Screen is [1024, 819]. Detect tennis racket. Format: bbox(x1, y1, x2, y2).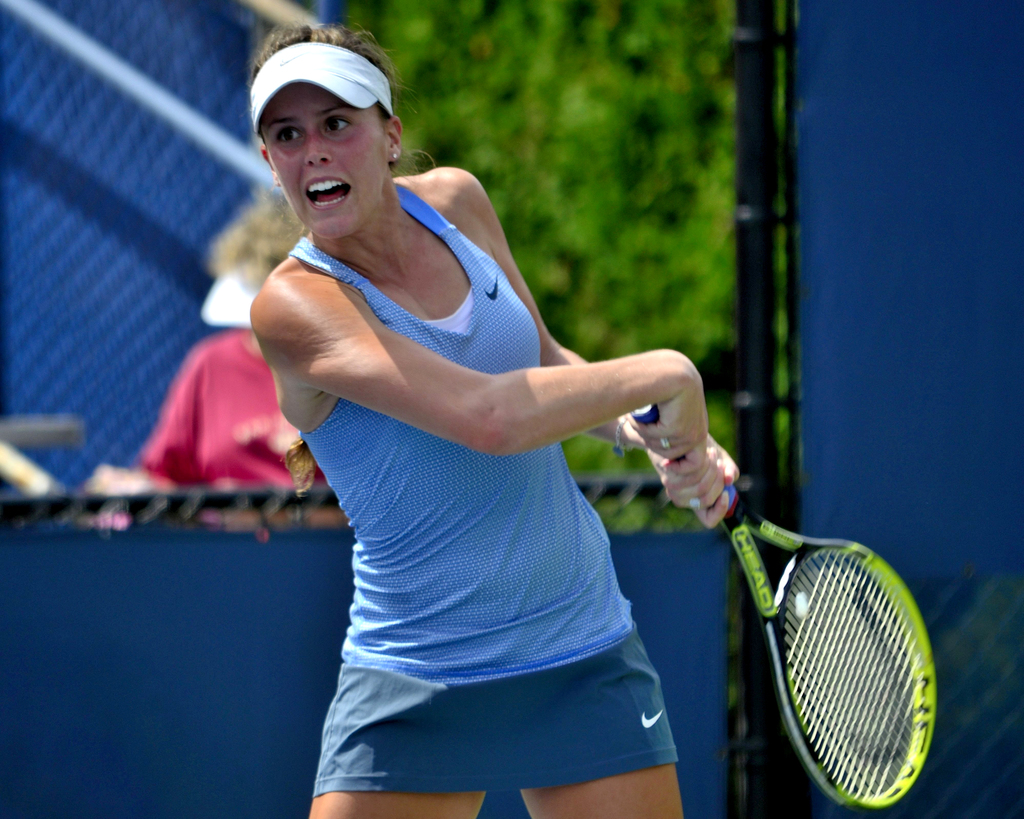
bbox(628, 398, 935, 811).
